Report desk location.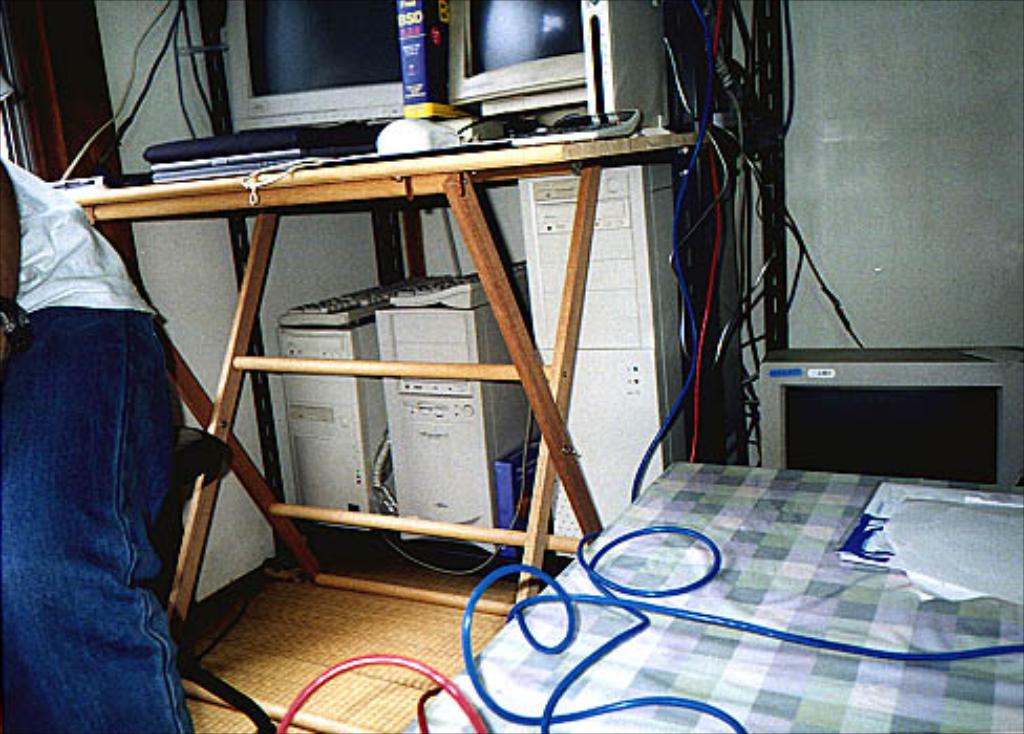
Report: 59 134 720 654.
